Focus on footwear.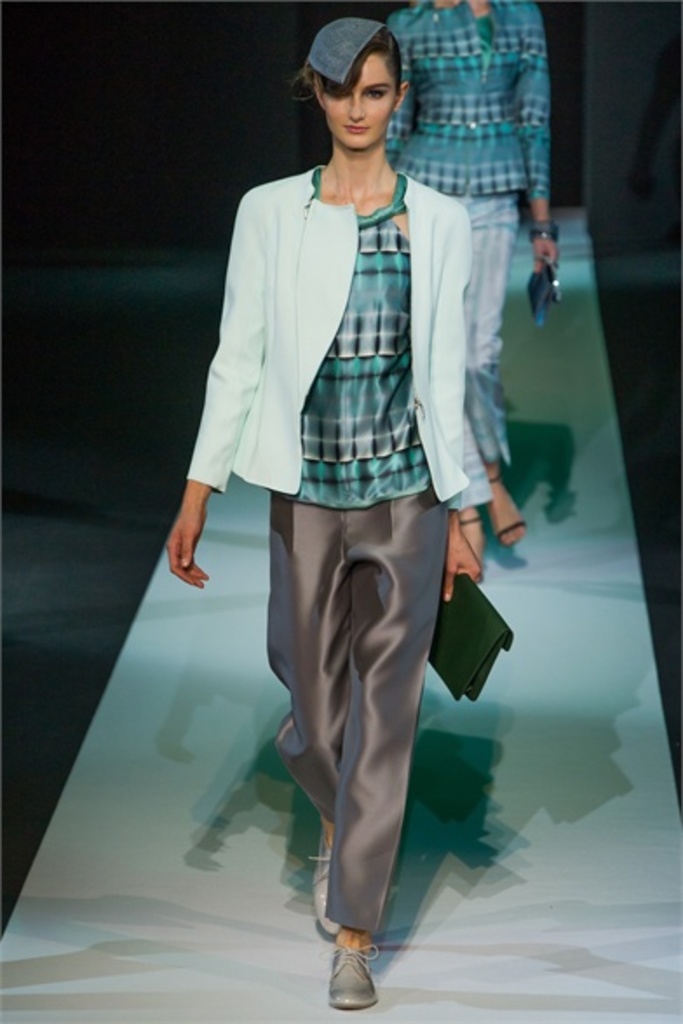
Focused at bbox=[474, 463, 530, 542].
